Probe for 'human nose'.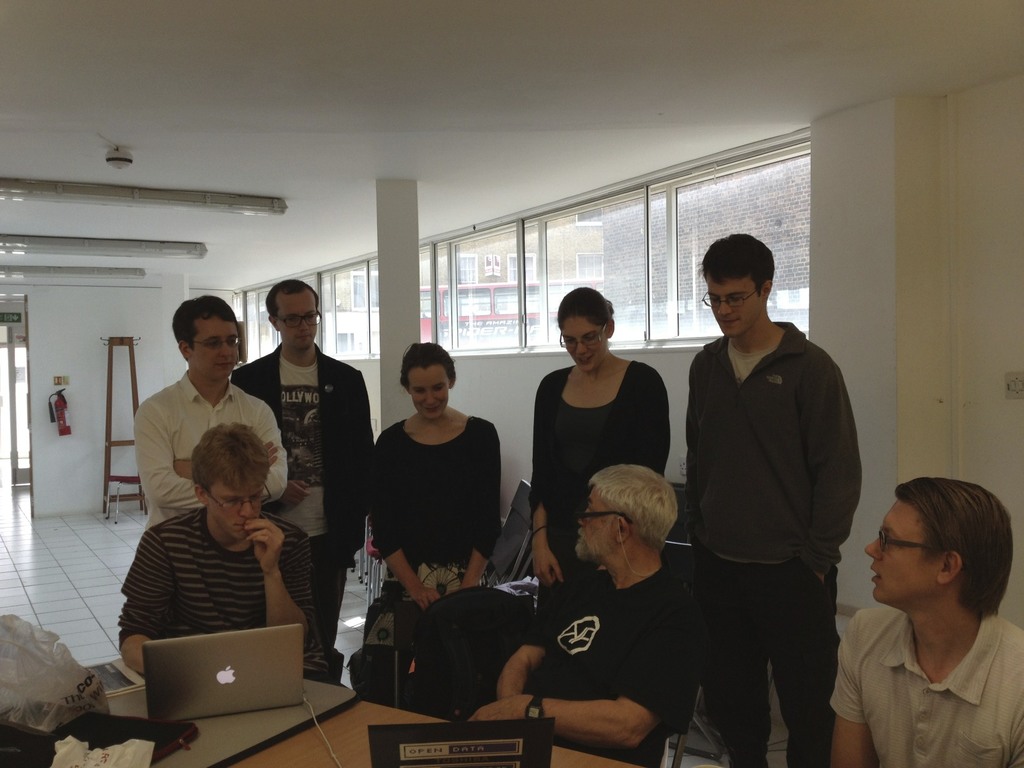
Probe result: (718,297,734,316).
